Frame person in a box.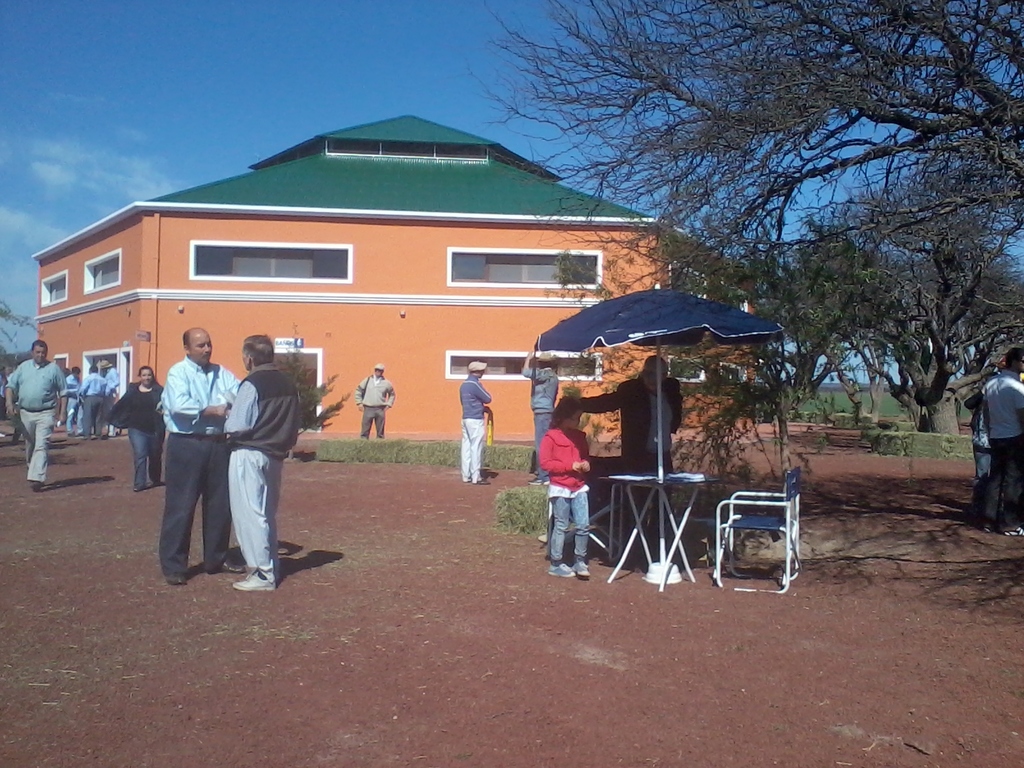
(x1=354, y1=364, x2=396, y2=438).
